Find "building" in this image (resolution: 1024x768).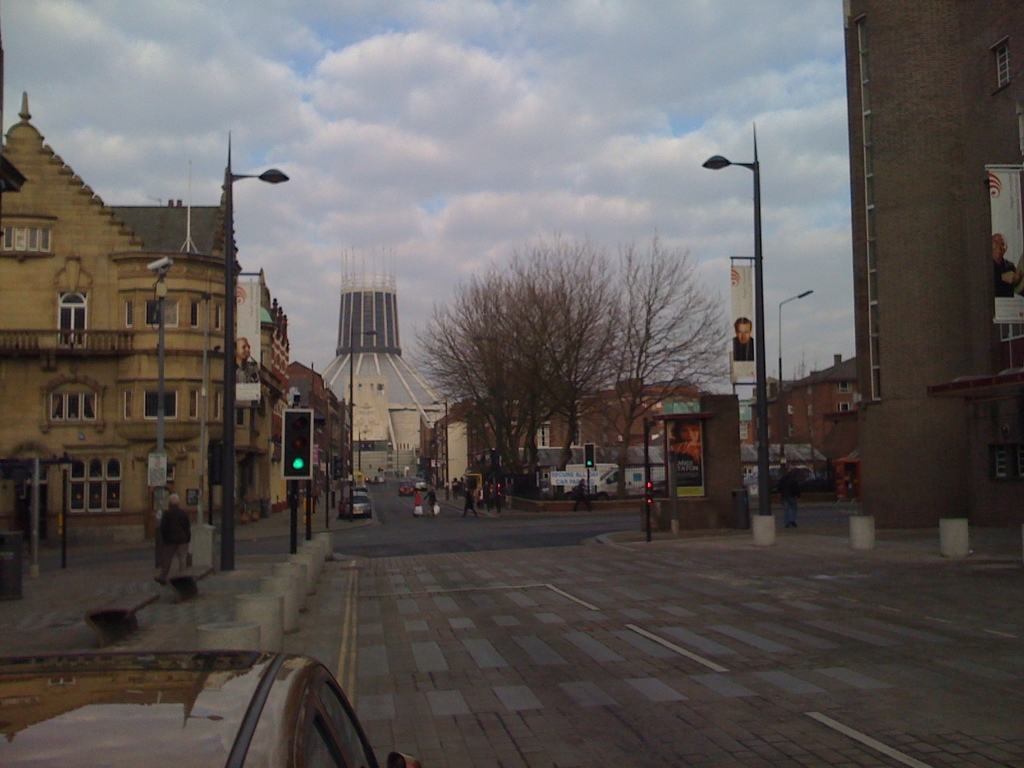
(x1=285, y1=356, x2=346, y2=498).
